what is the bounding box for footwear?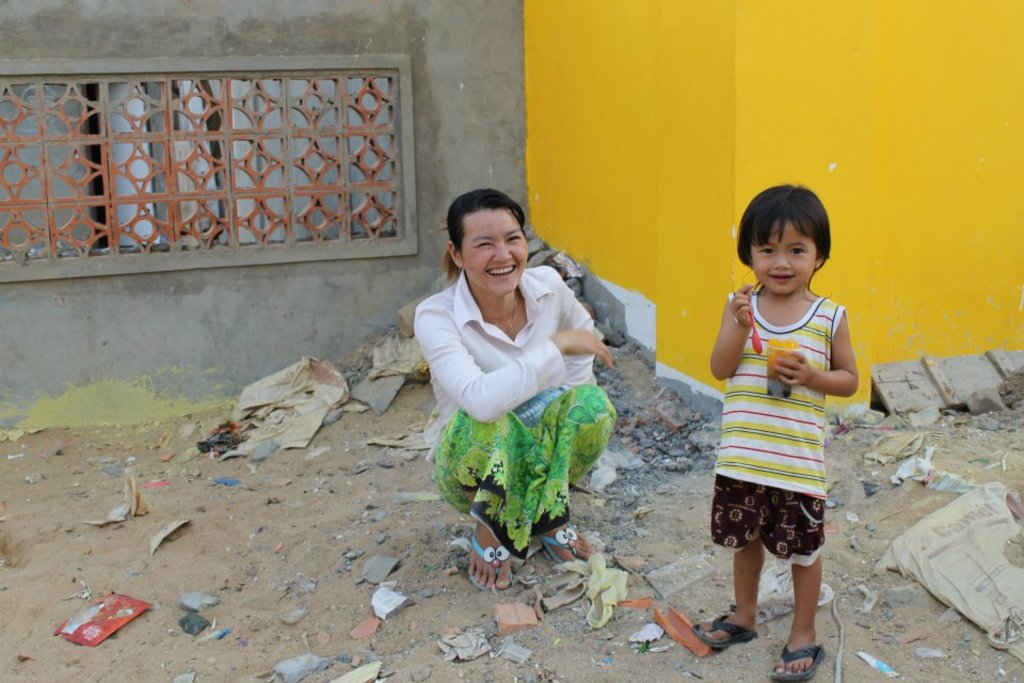
select_region(541, 519, 594, 571).
